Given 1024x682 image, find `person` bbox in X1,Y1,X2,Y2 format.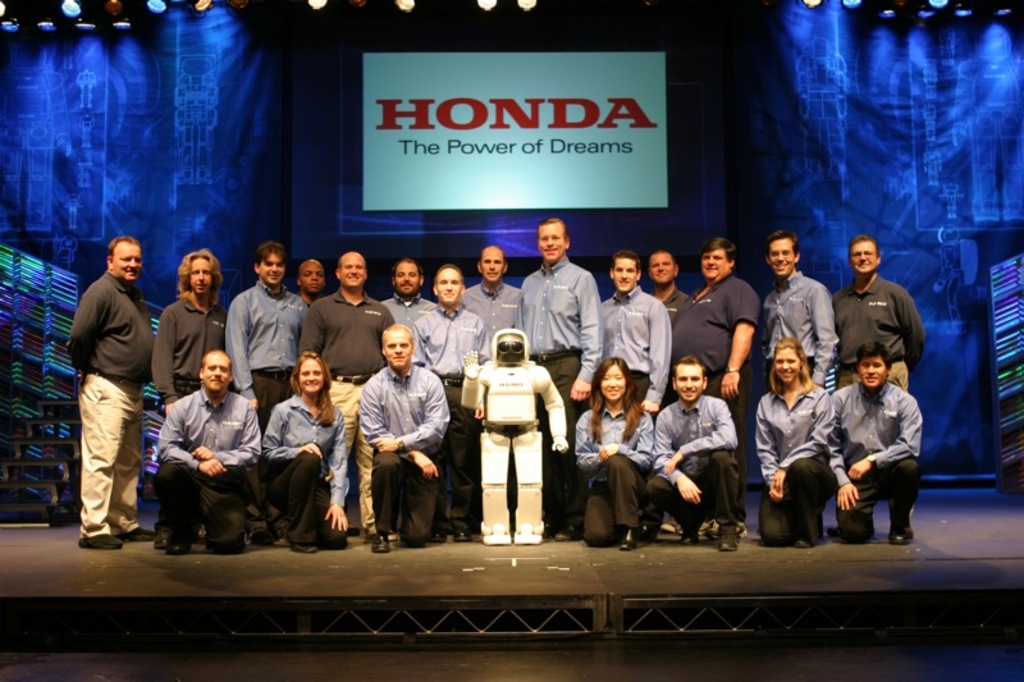
676,235,762,528.
